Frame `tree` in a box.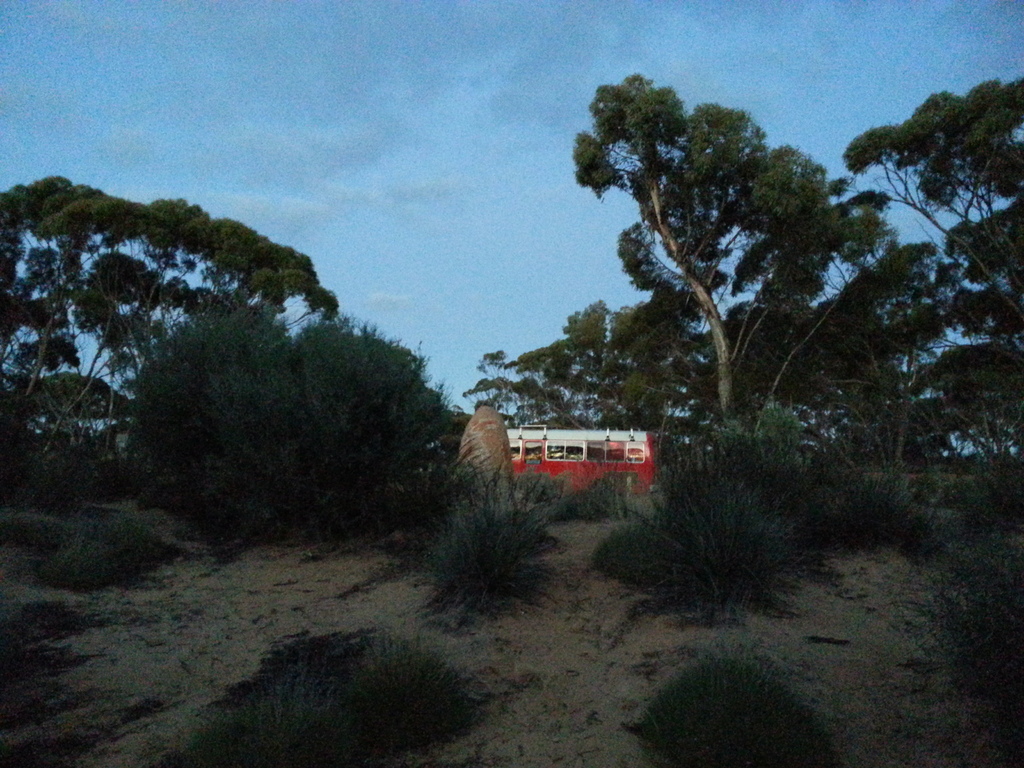
(838,62,1023,491).
